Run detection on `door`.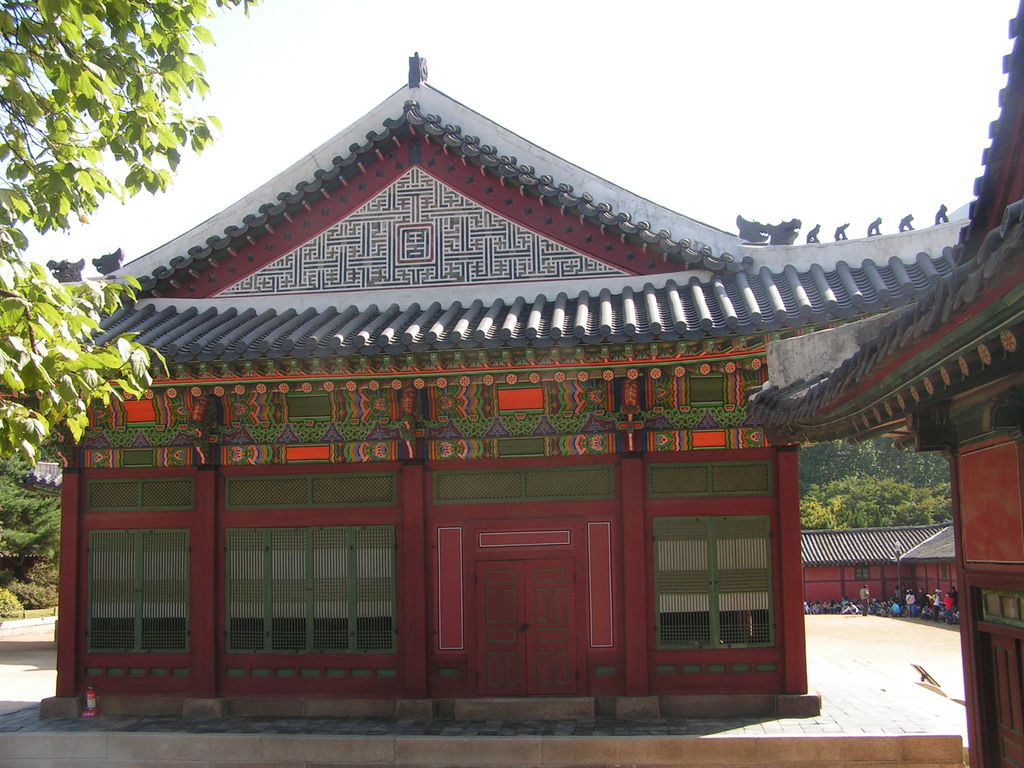
Result: pyautogui.locateOnScreen(471, 561, 584, 700).
